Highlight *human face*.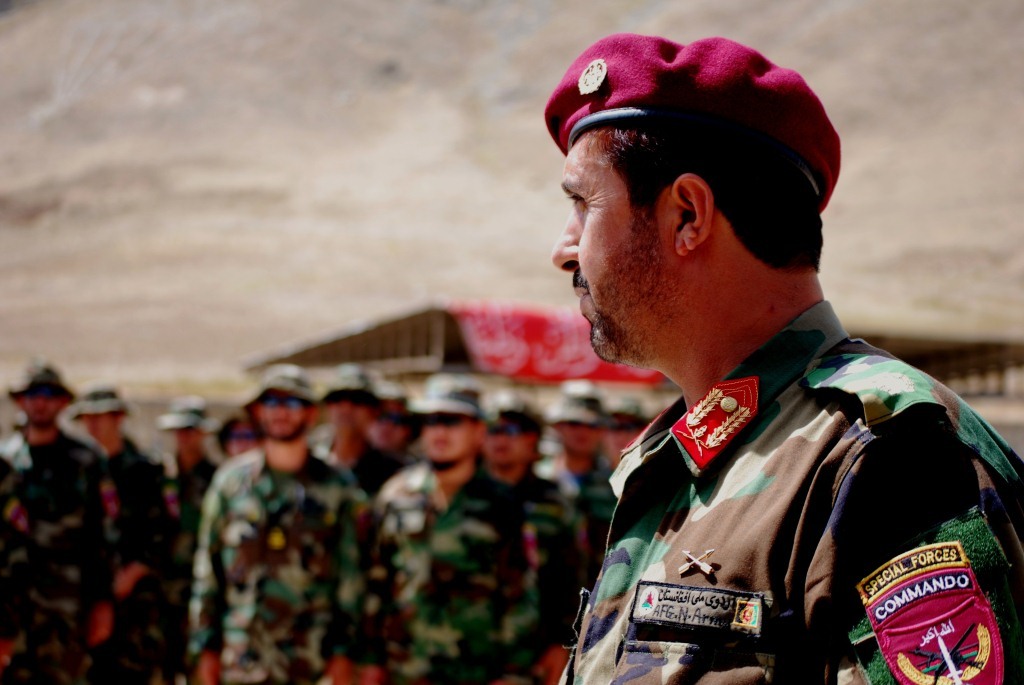
Highlighted region: [258,393,309,440].
